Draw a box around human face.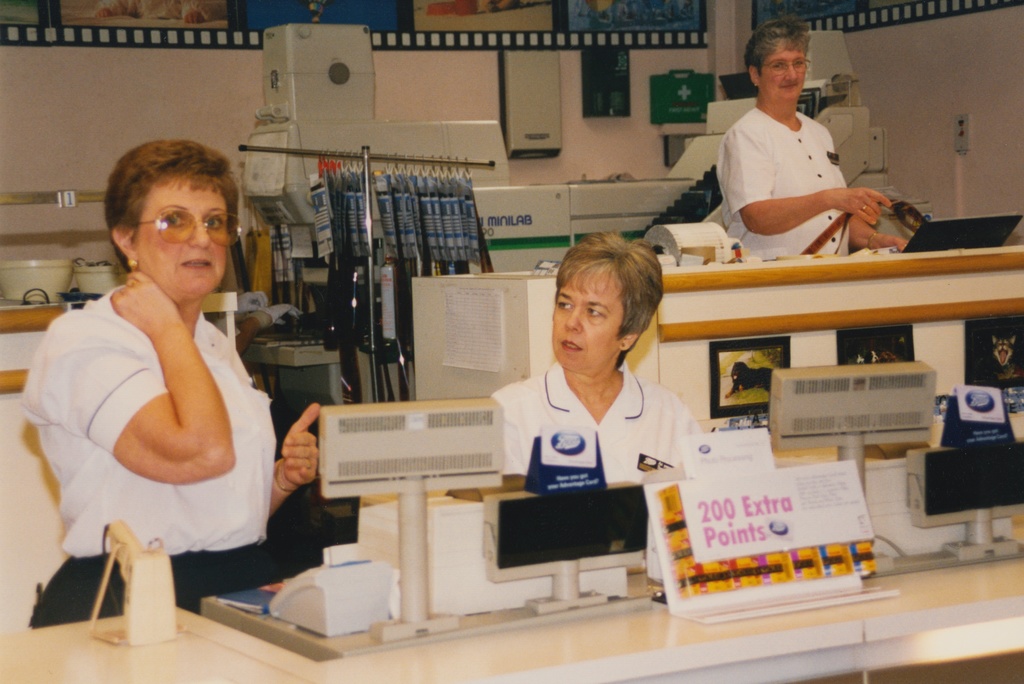
box(138, 174, 227, 292).
